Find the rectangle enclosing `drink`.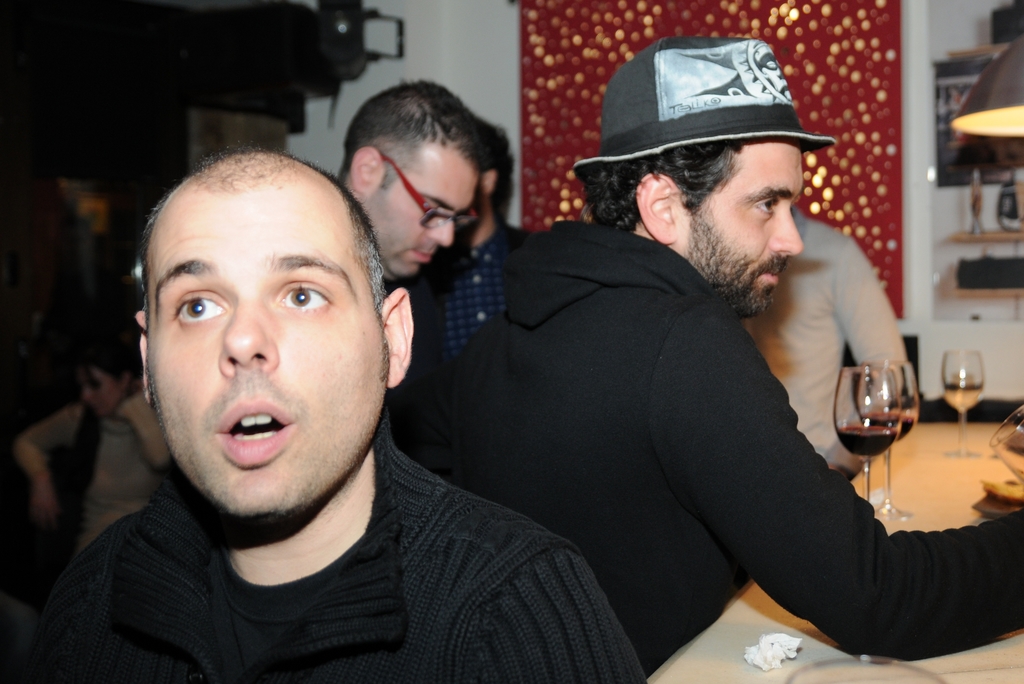
bbox=[941, 380, 984, 411].
